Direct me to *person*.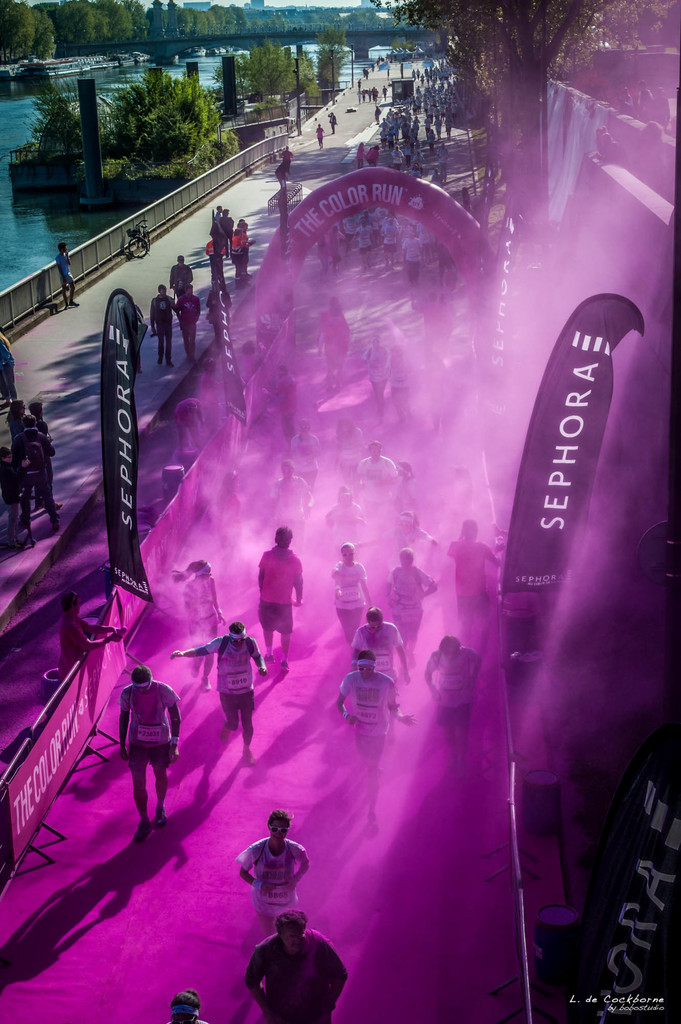
Direction: l=114, t=666, r=180, b=836.
